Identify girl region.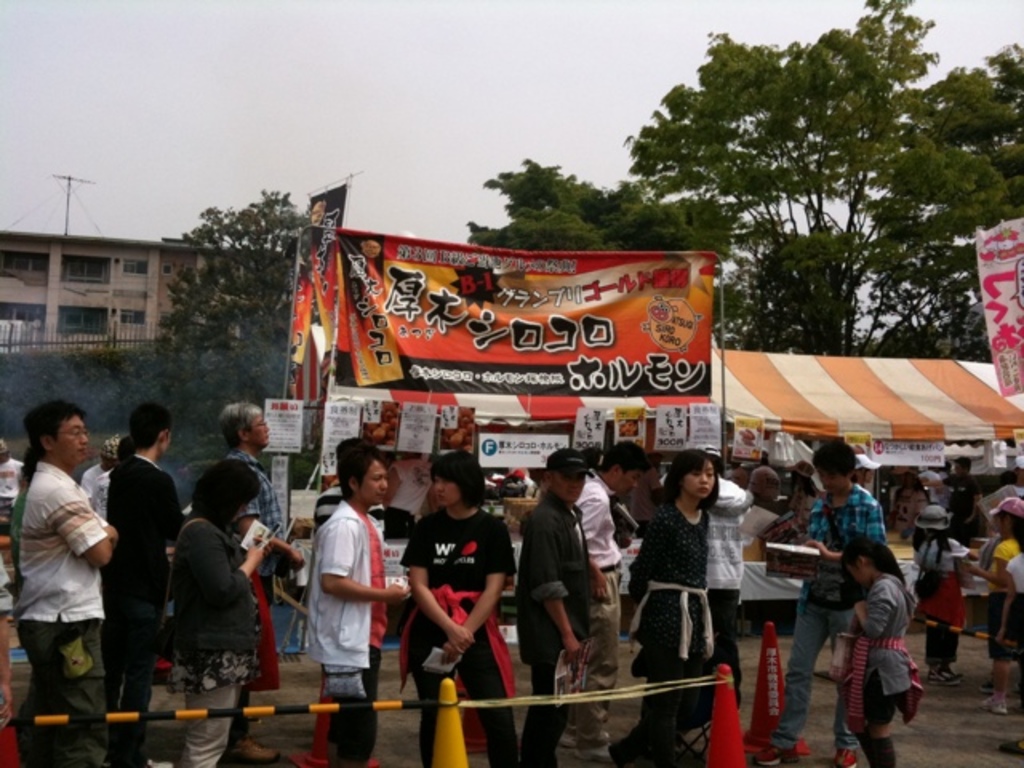
Region: left=403, top=450, right=512, bottom=766.
